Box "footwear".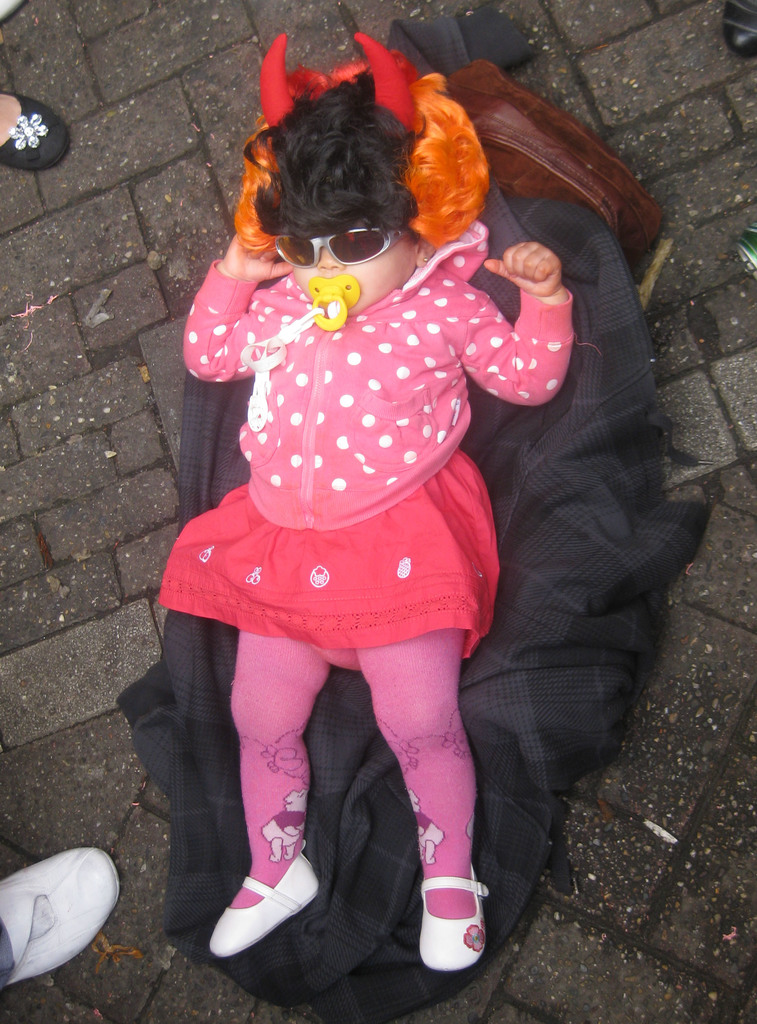
Rect(0, 89, 76, 171).
